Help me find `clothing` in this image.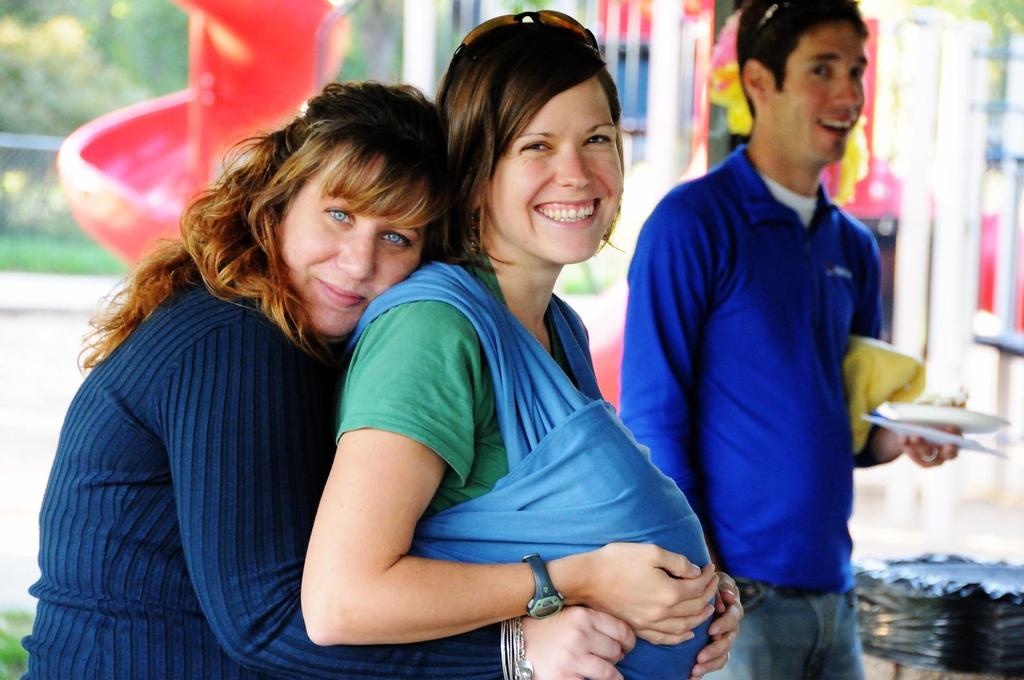
Found it: {"left": 334, "top": 252, "right": 715, "bottom": 679}.
